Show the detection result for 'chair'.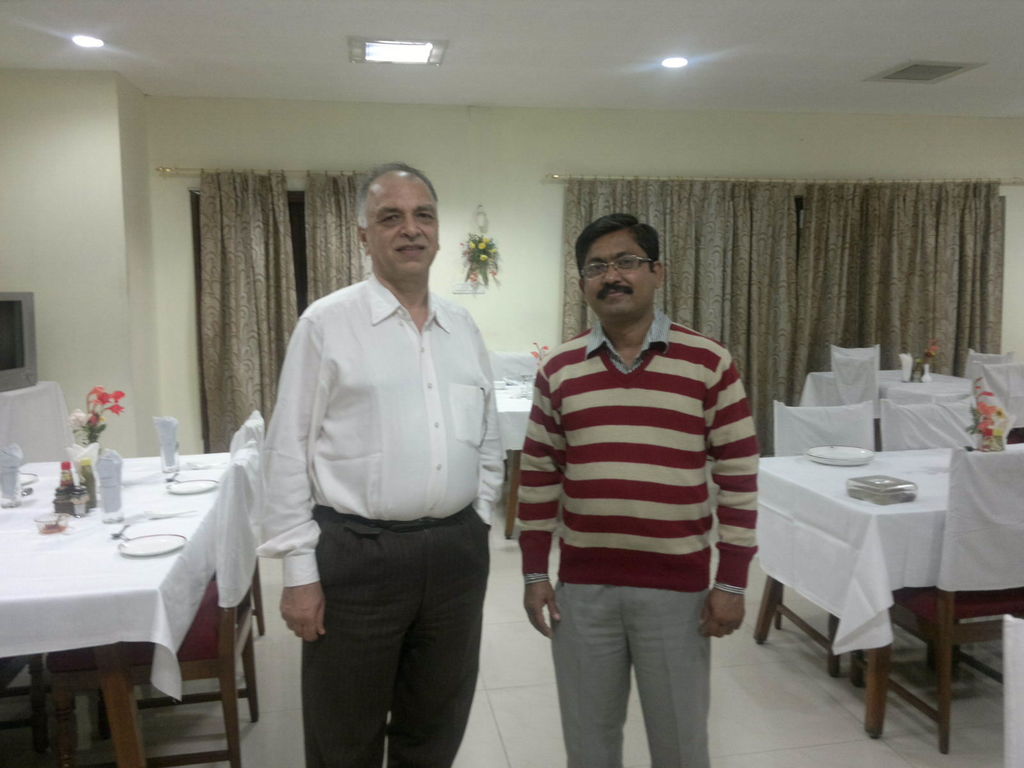
47:442:262:767.
